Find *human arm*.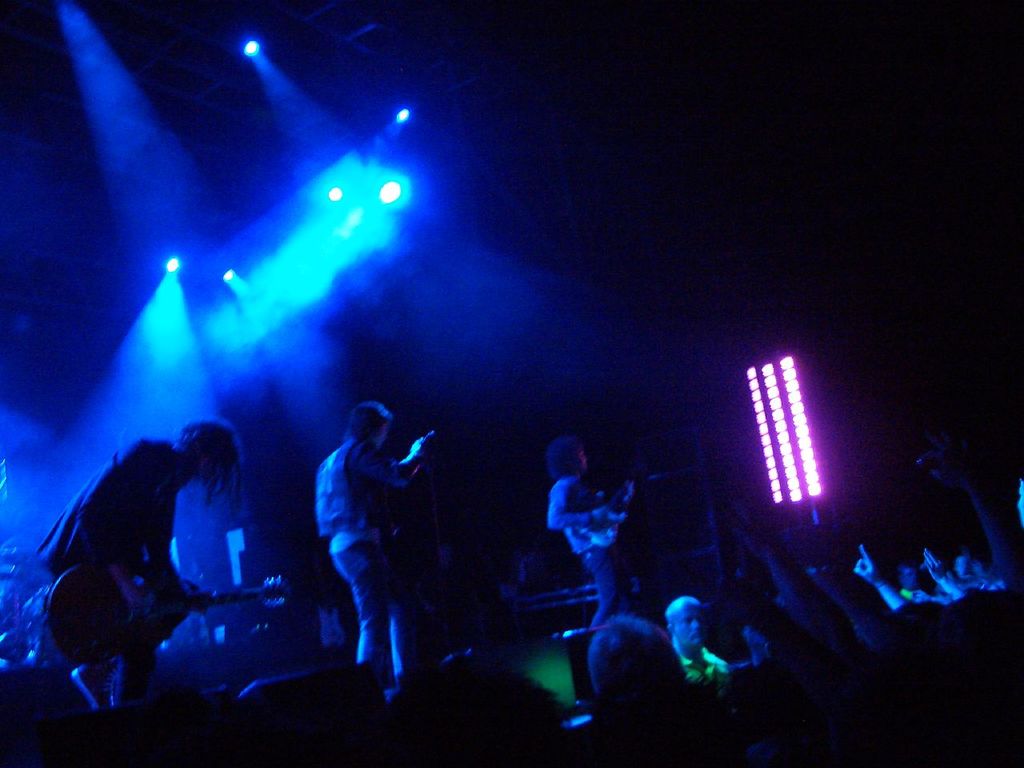
(left=83, top=658, right=119, bottom=706).
